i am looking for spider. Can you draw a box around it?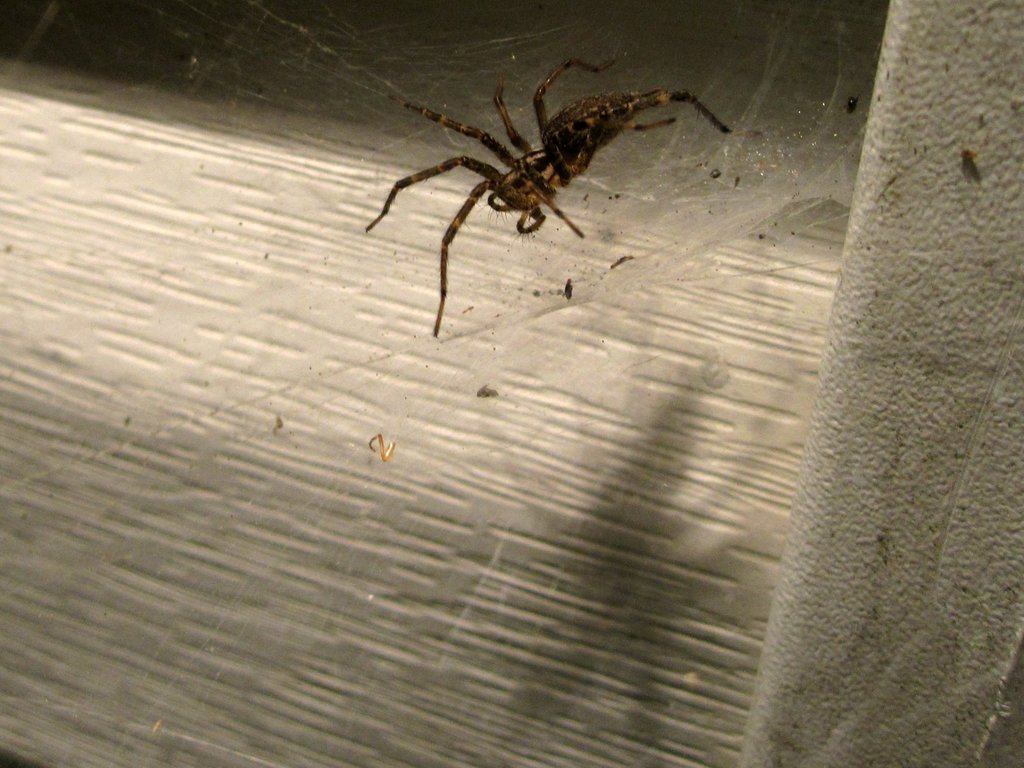
Sure, the bounding box is {"x1": 365, "y1": 58, "x2": 762, "y2": 337}.
